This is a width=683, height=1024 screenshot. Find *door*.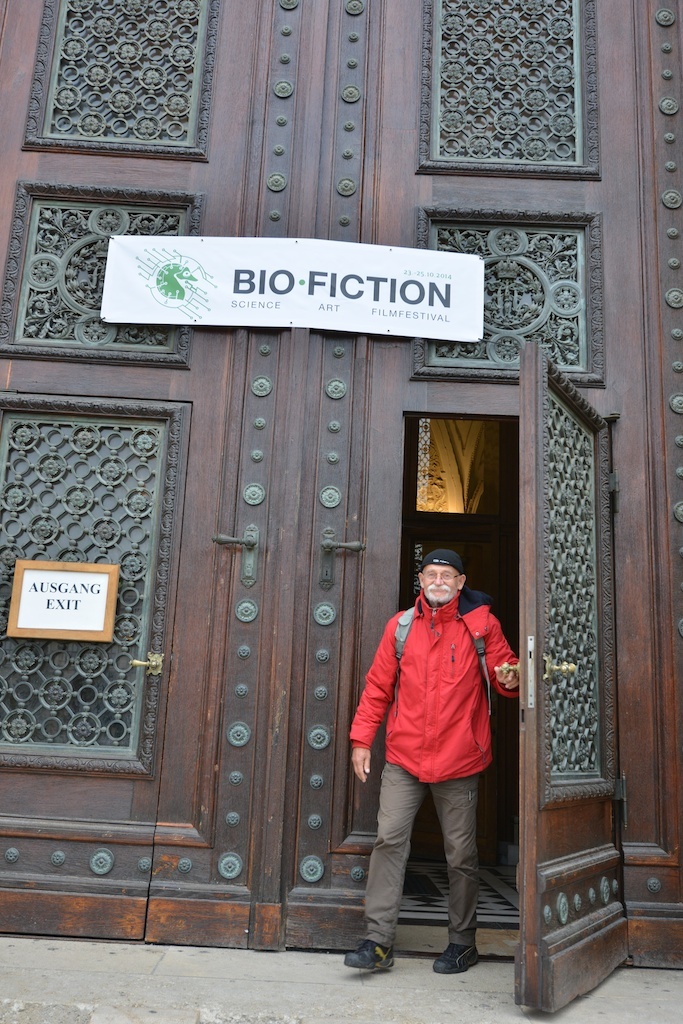
Bounding box: (left=0, top=356, right=188, bottom=939).
